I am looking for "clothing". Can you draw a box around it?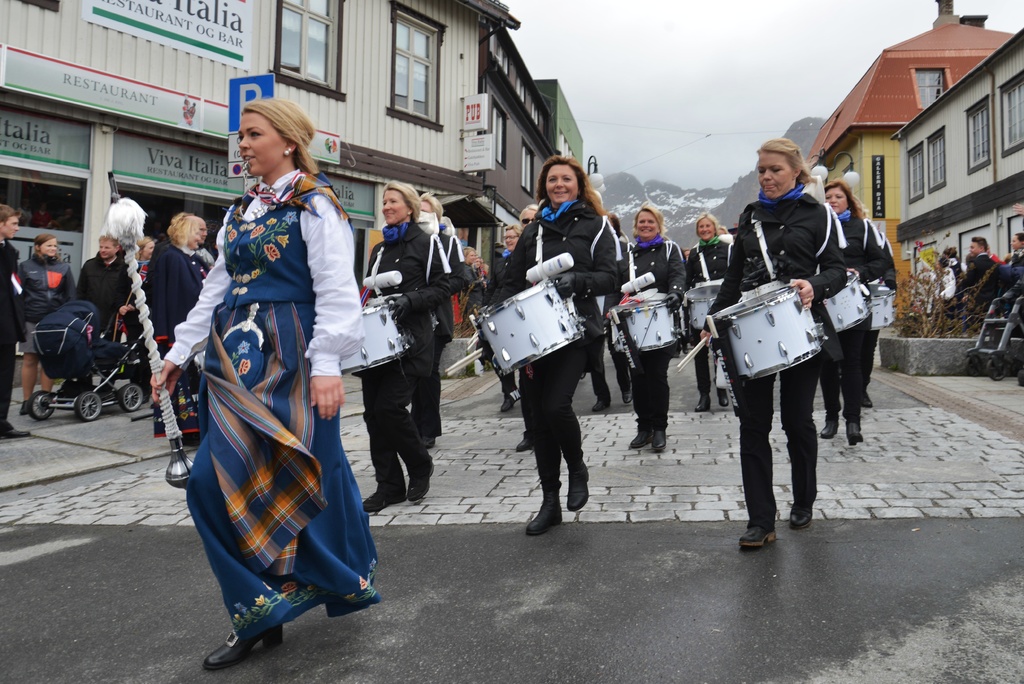
Sure, the bounding box is x1=955 y1=245 x2=998 y2=295.
